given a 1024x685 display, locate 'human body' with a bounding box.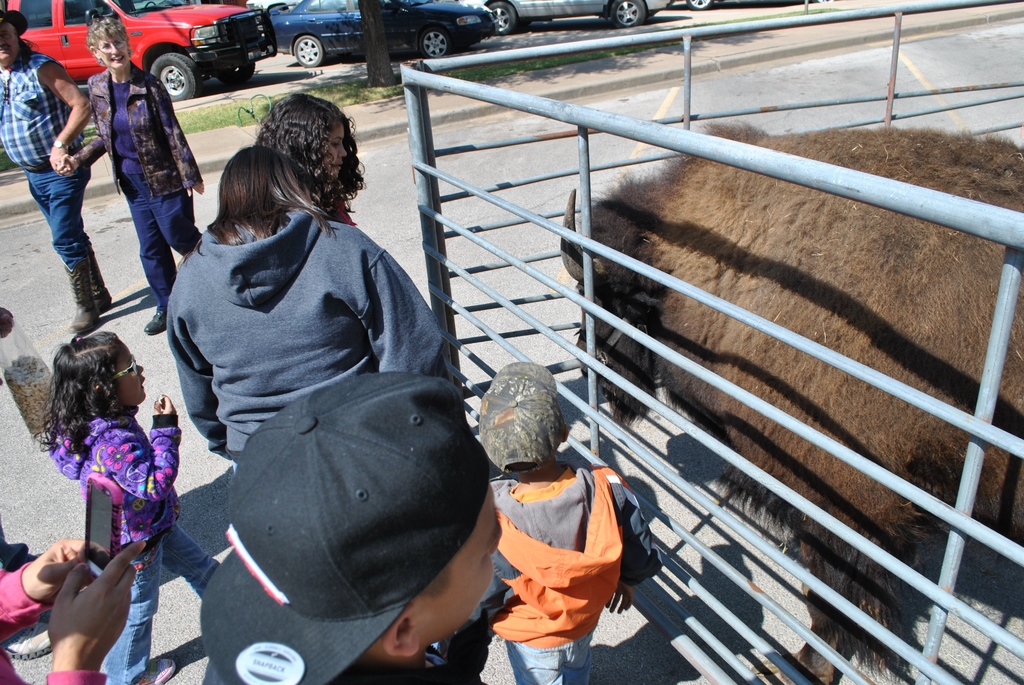
Located: BBox(69, 417, 185, 560).
